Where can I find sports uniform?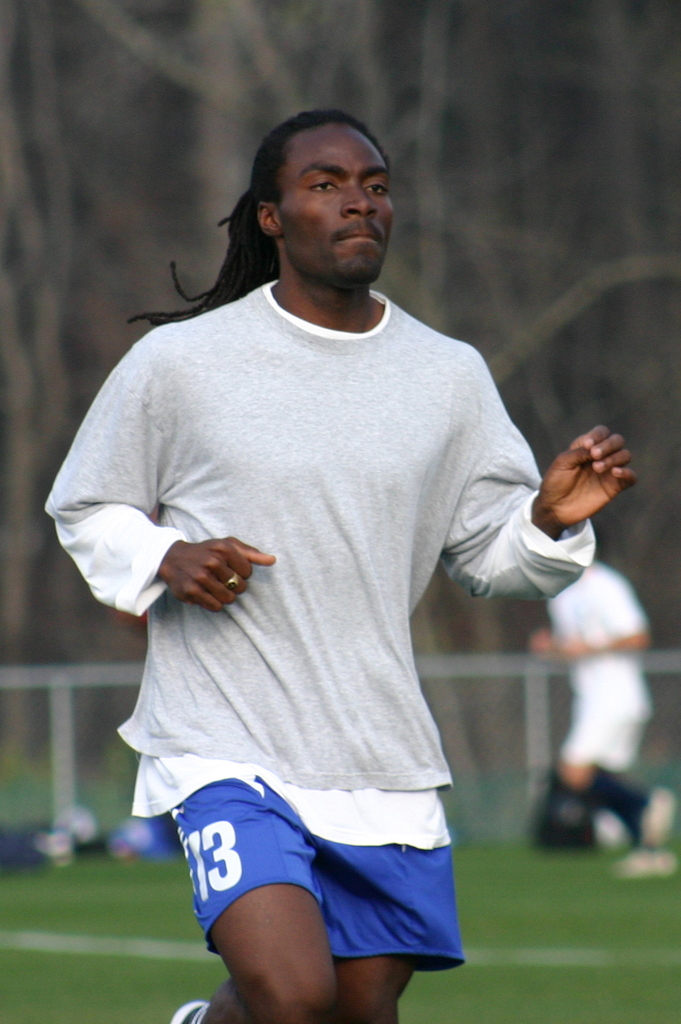
You can find it at x1=35 y1=280 x2=601 y2=1023.
